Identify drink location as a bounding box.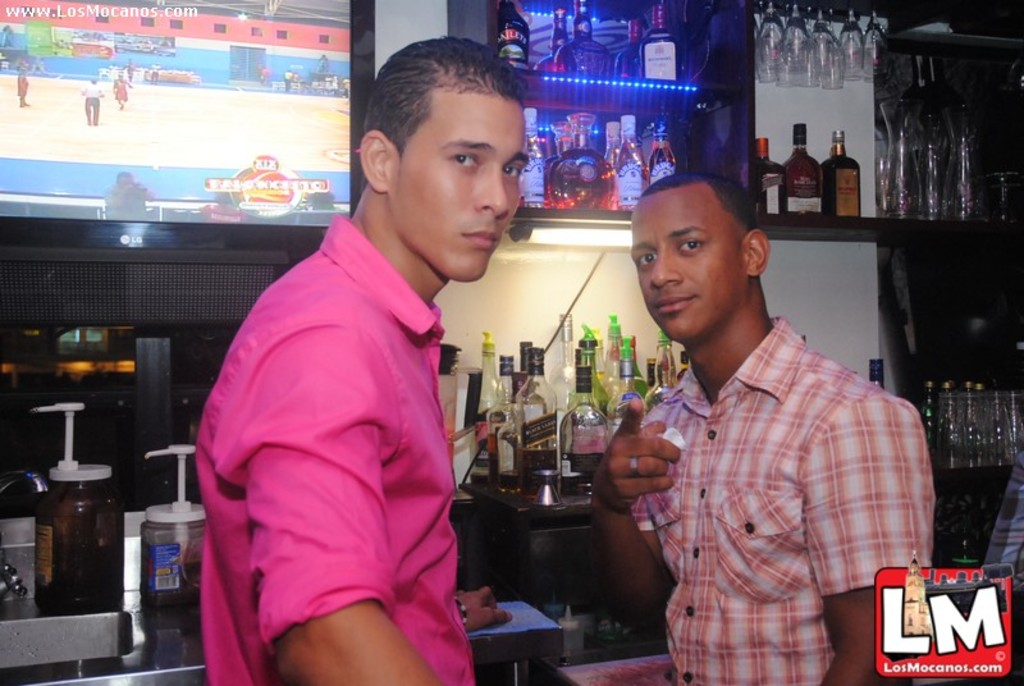
crop(616, 13, 637, 77).
